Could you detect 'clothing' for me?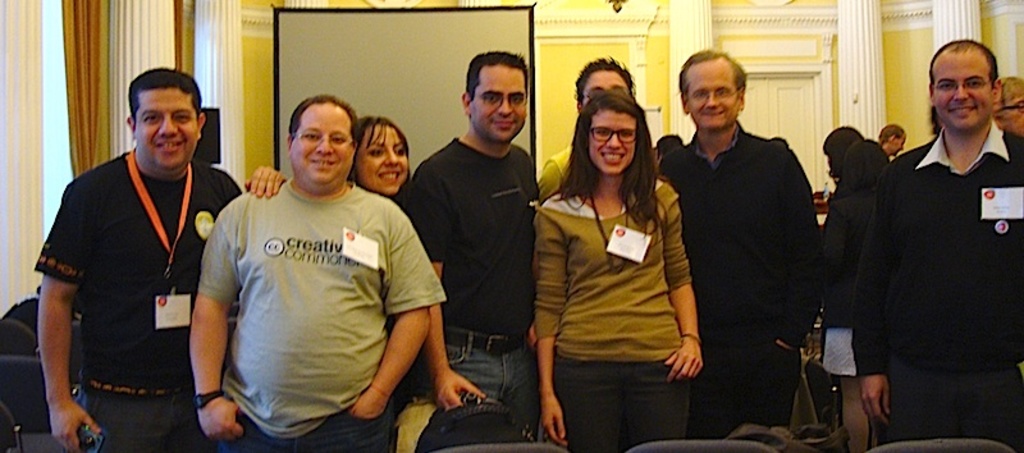
Detection result: bbox=[44, 119, 212, 431].
